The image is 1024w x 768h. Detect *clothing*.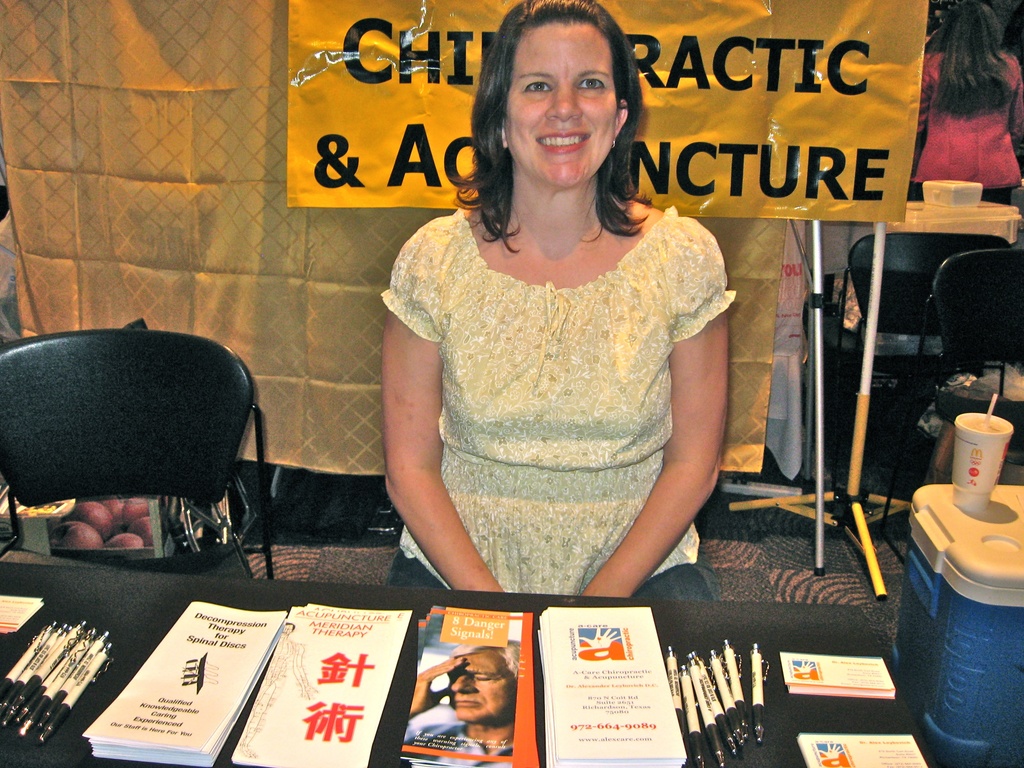
Detection: box=[924, 51, 1023, 203].
